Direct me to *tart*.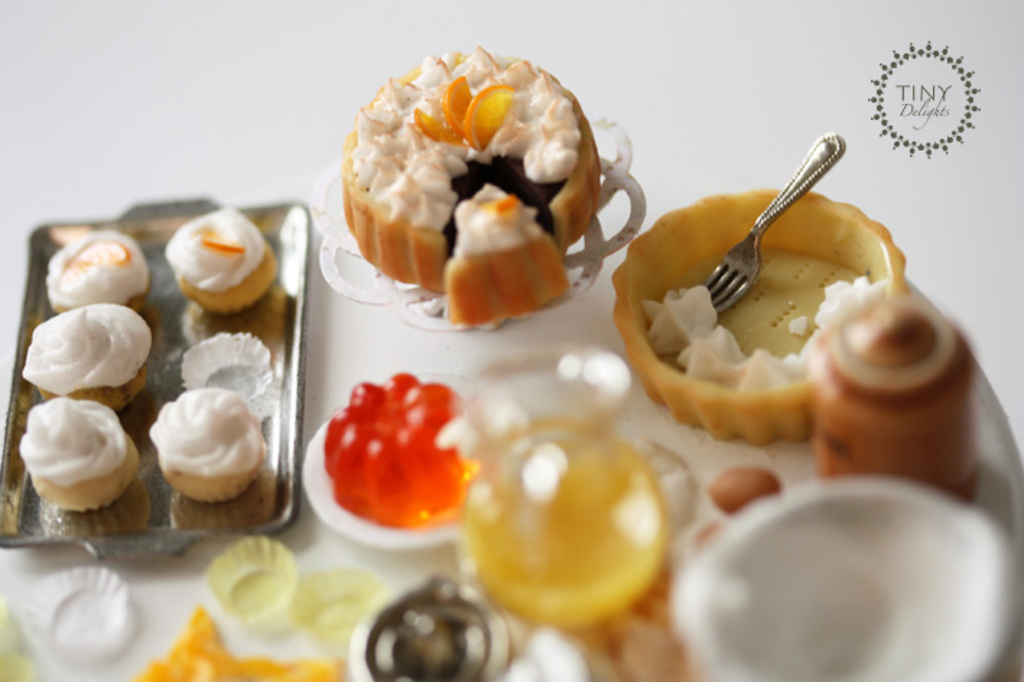
Direction: bbox=[17, 301, 156, 405].
